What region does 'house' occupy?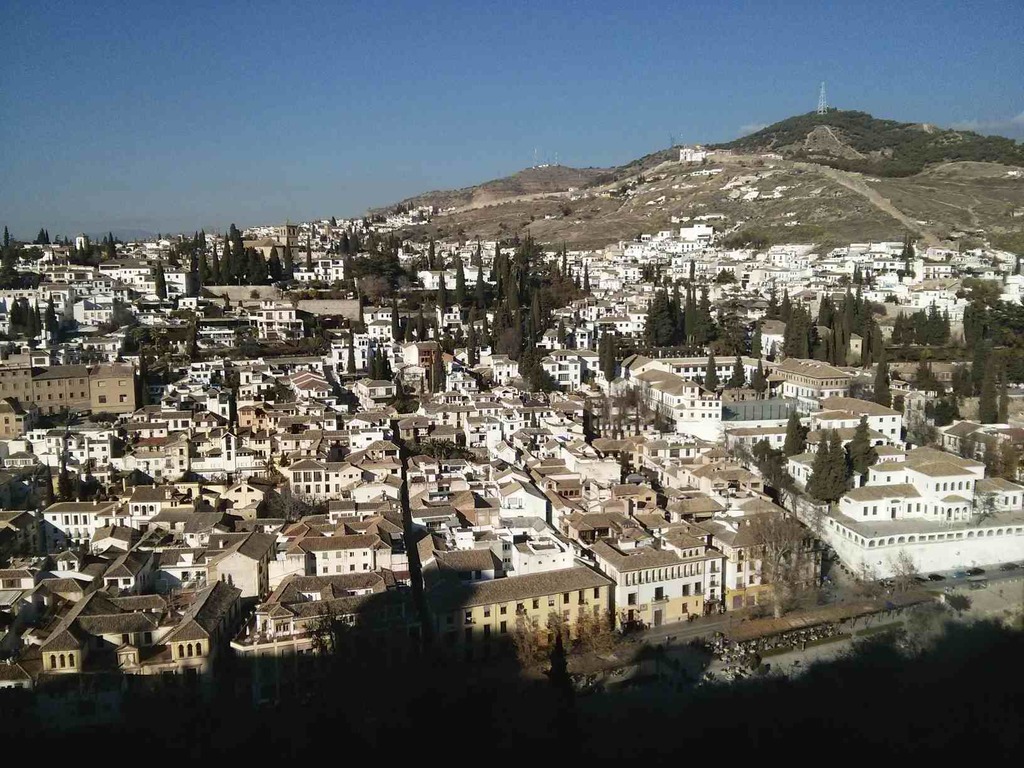
426, 567, 609, 655.
